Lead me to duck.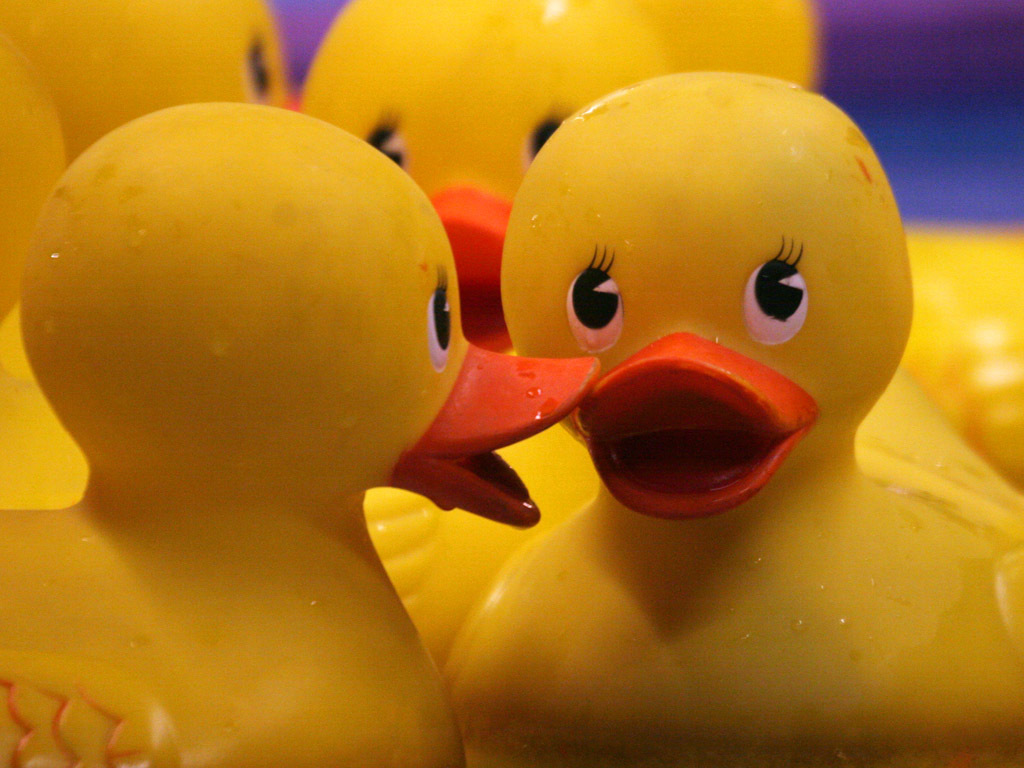
Lead to 2:0:297:330.
